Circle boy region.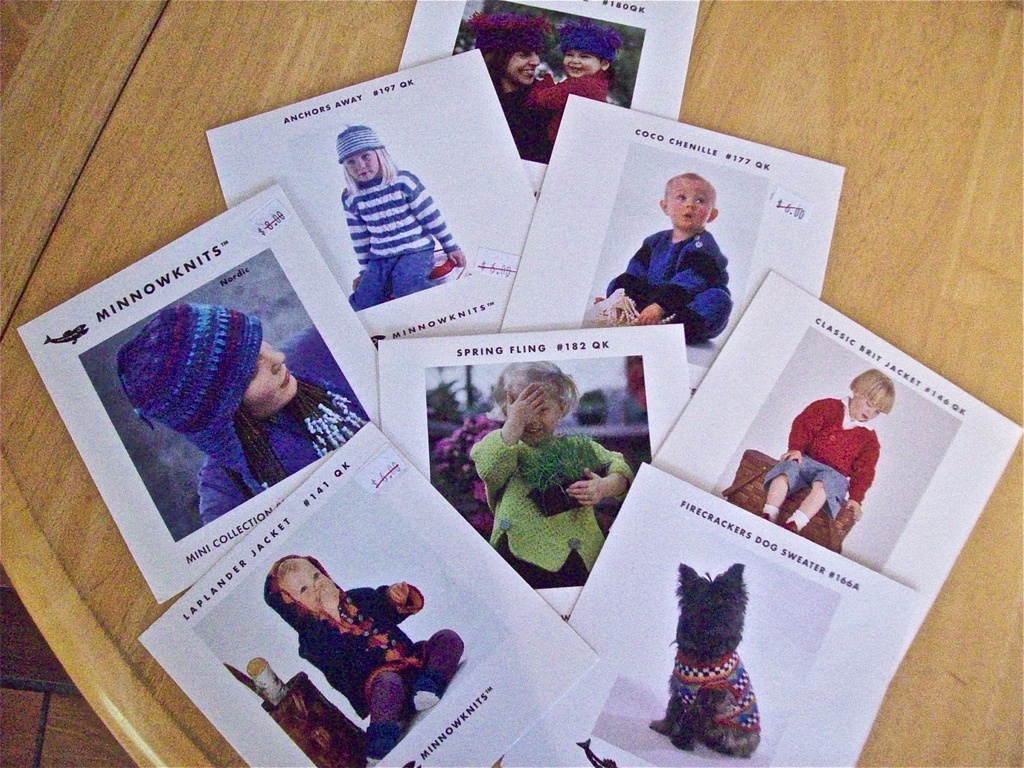
Region: (599,165,744,339).
